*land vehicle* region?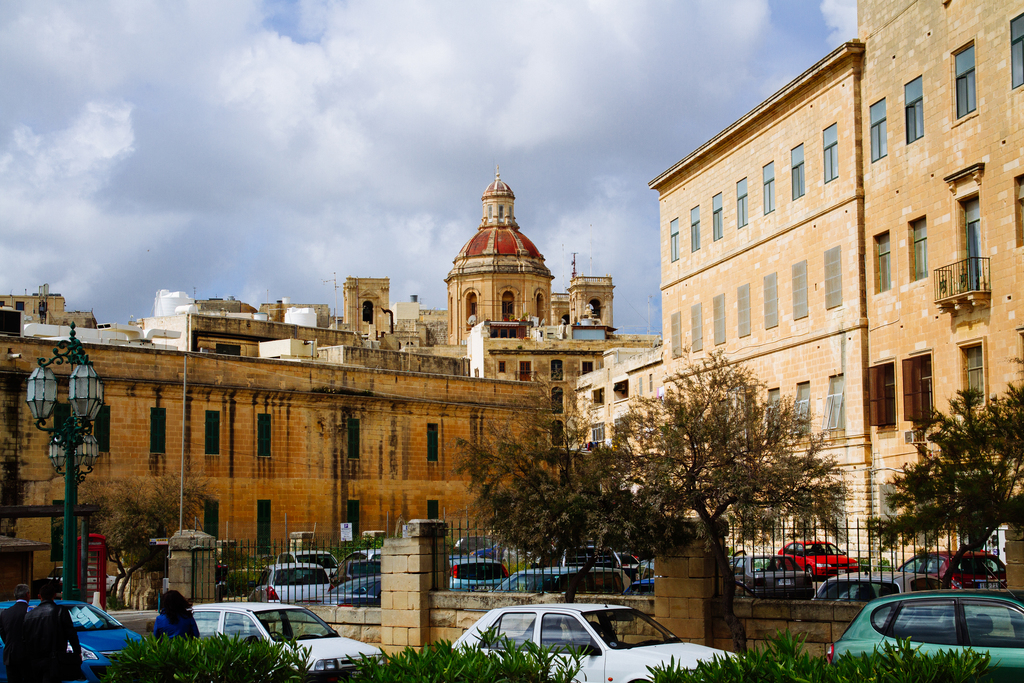
(451, 600, 741, 682)
